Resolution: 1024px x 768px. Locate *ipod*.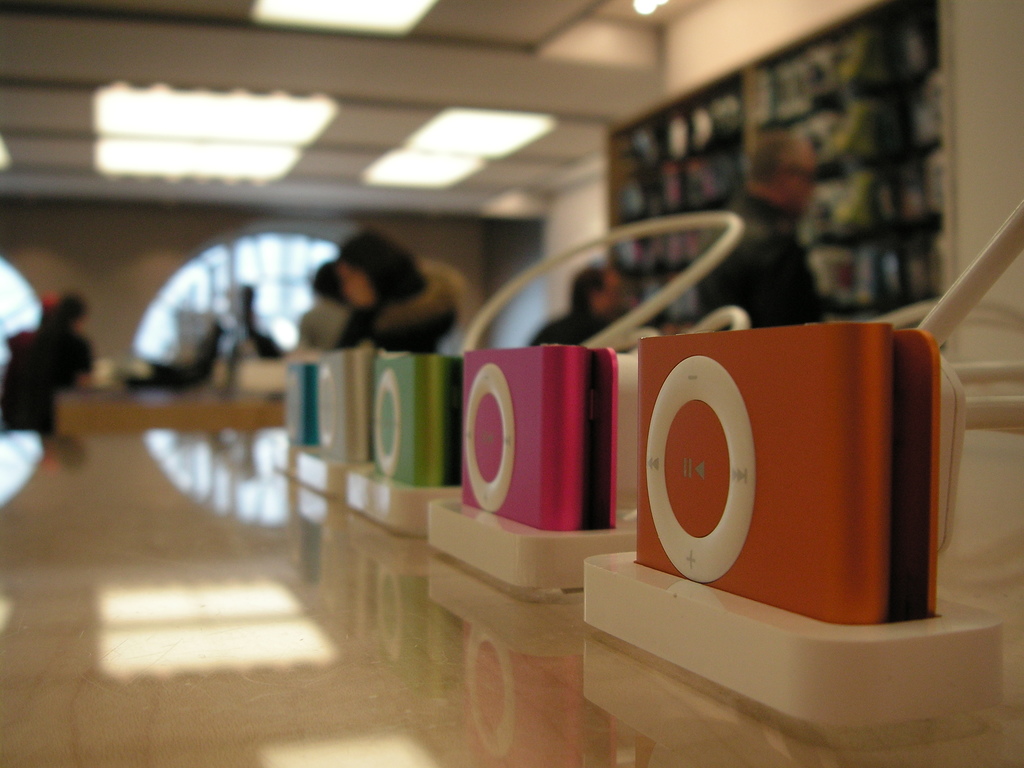
box=[286, 364, 319, 444].
